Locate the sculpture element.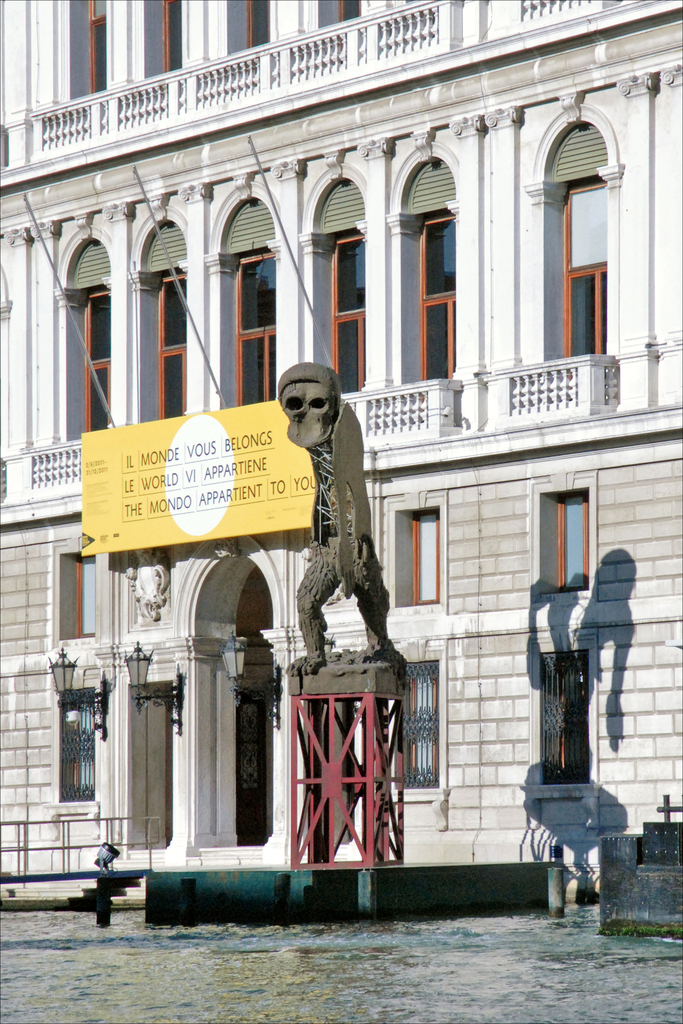
Element bbox: select_region(274, 358, 395, 673).
